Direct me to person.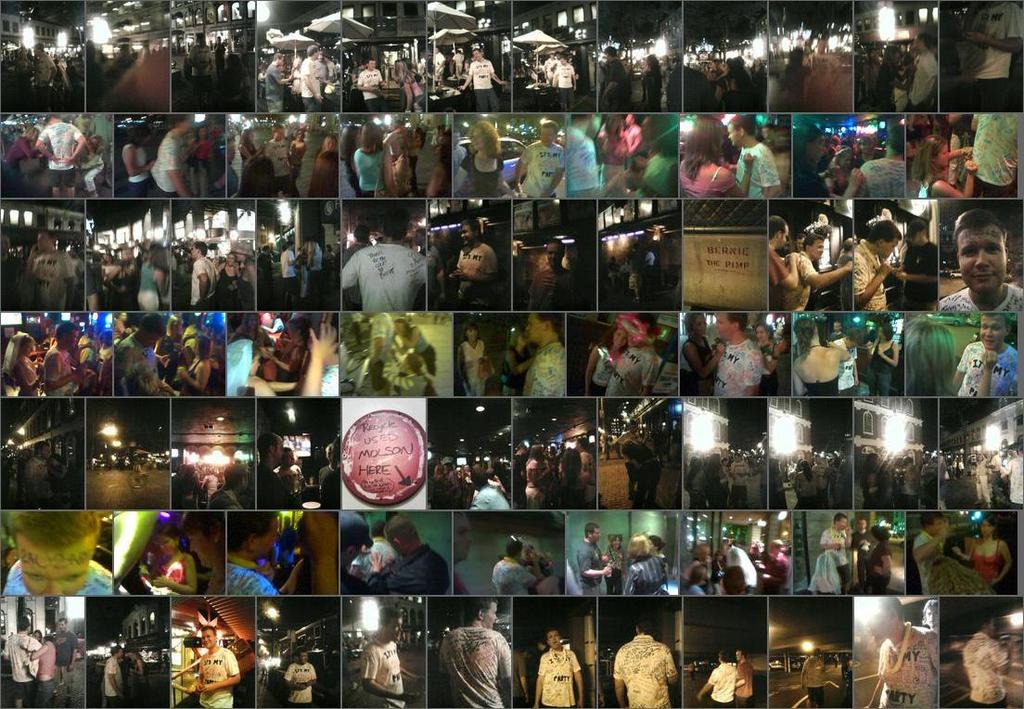
Direction: x1=82 y1=139 x2=104 y2=200.
